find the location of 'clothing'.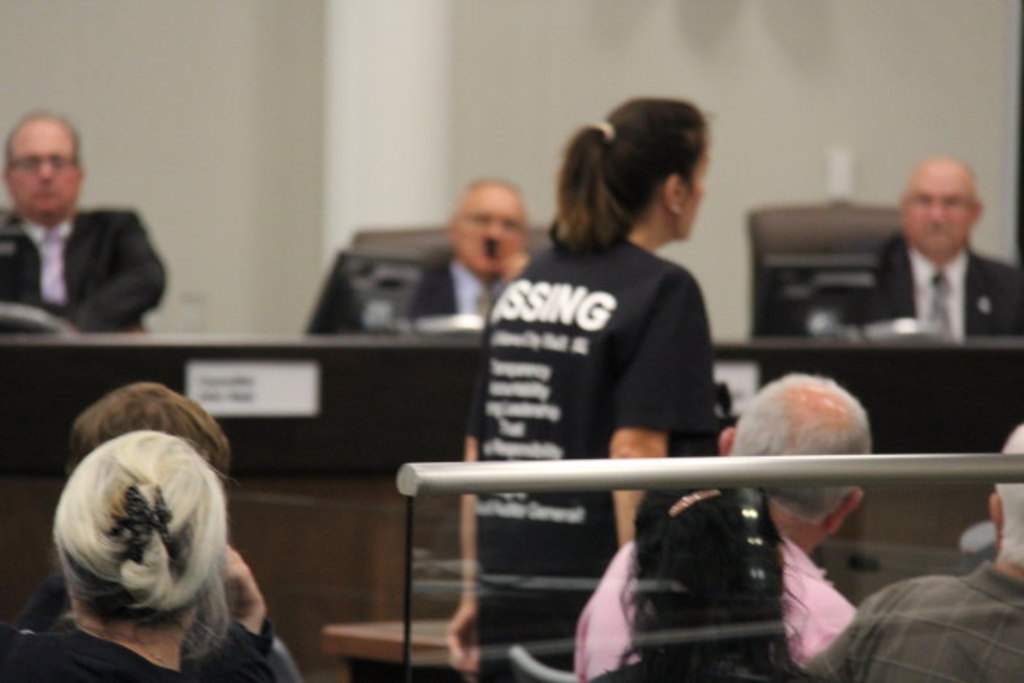
Location: 3:158:165:351.
